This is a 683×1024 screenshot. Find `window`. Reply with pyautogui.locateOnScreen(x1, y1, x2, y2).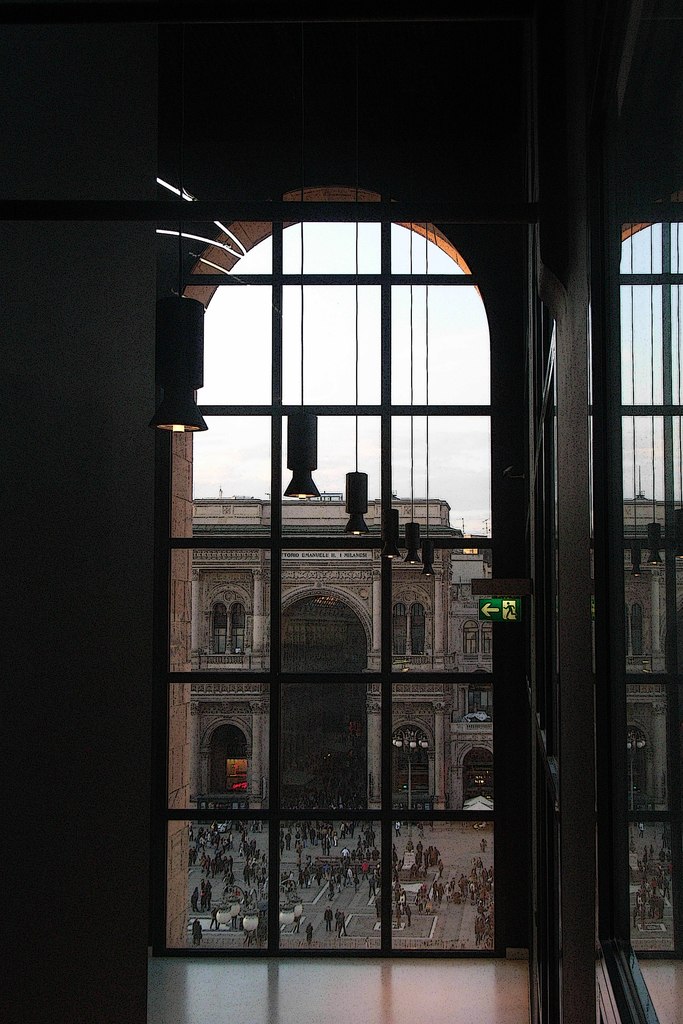
pyautogui.locateOnScreen(616, 605, 627, 655).
